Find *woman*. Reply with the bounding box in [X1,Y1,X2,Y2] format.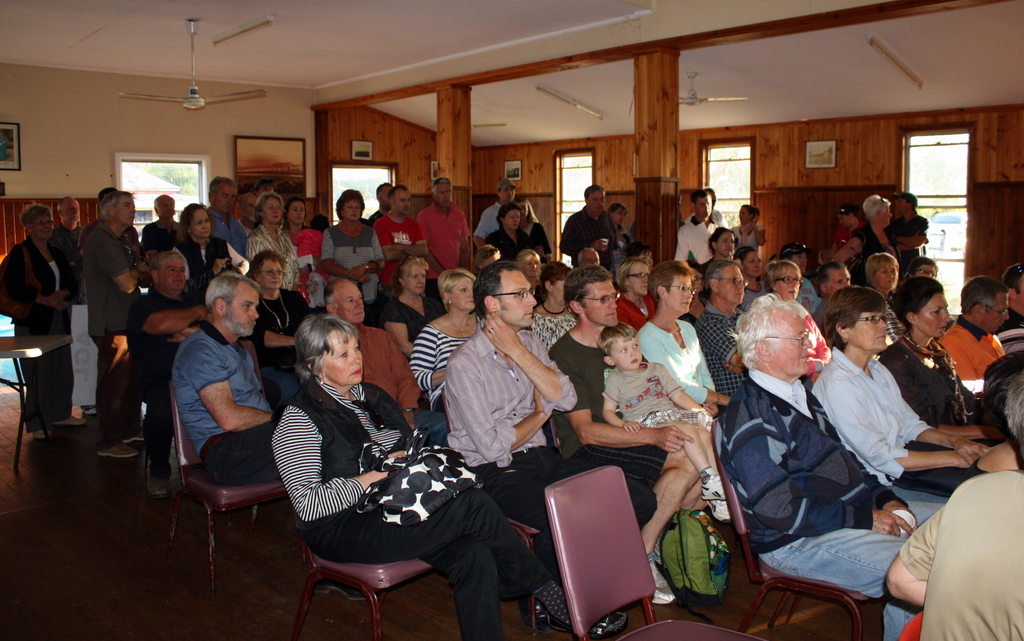
[476,200,536,263].
